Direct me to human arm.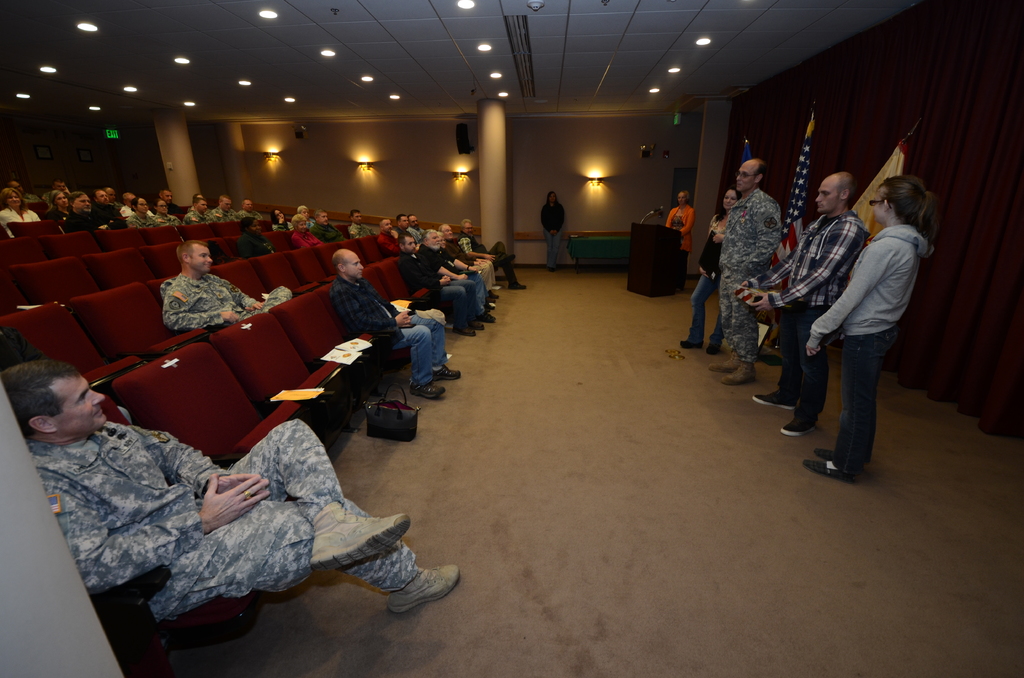
Direction: [376,288,437,325].
